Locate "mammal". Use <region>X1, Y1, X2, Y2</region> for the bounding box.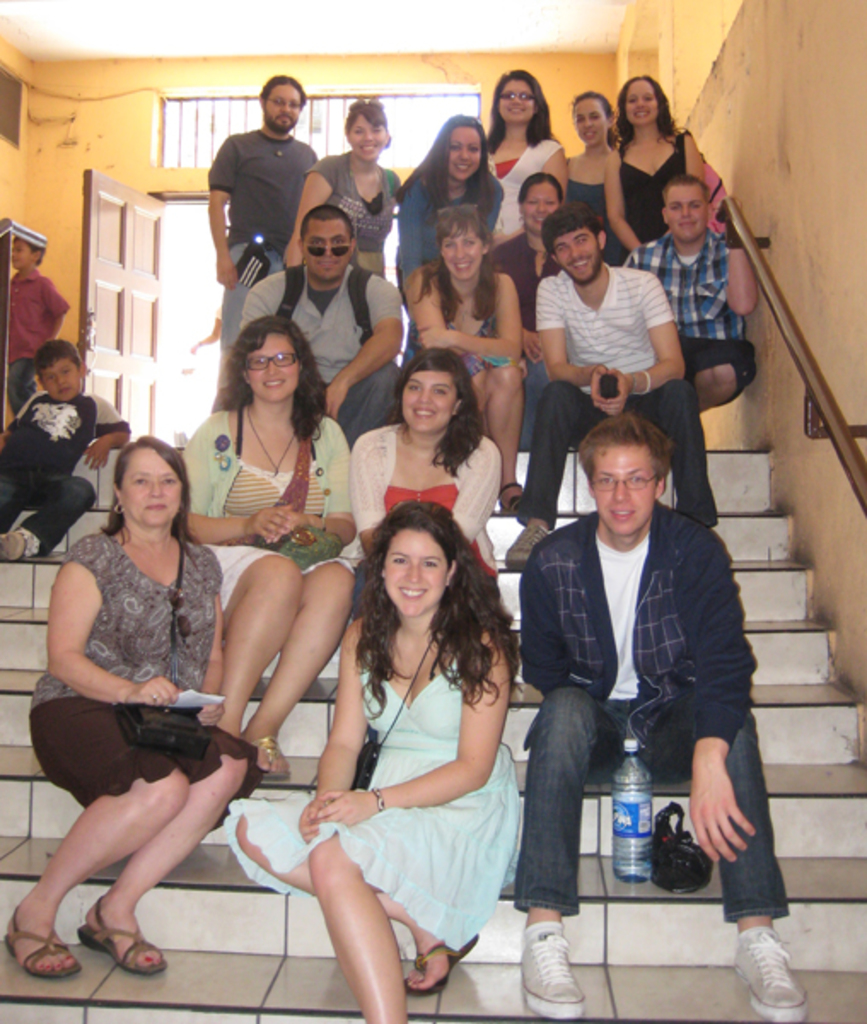
<region>5, 227, 75, 422</region>.
